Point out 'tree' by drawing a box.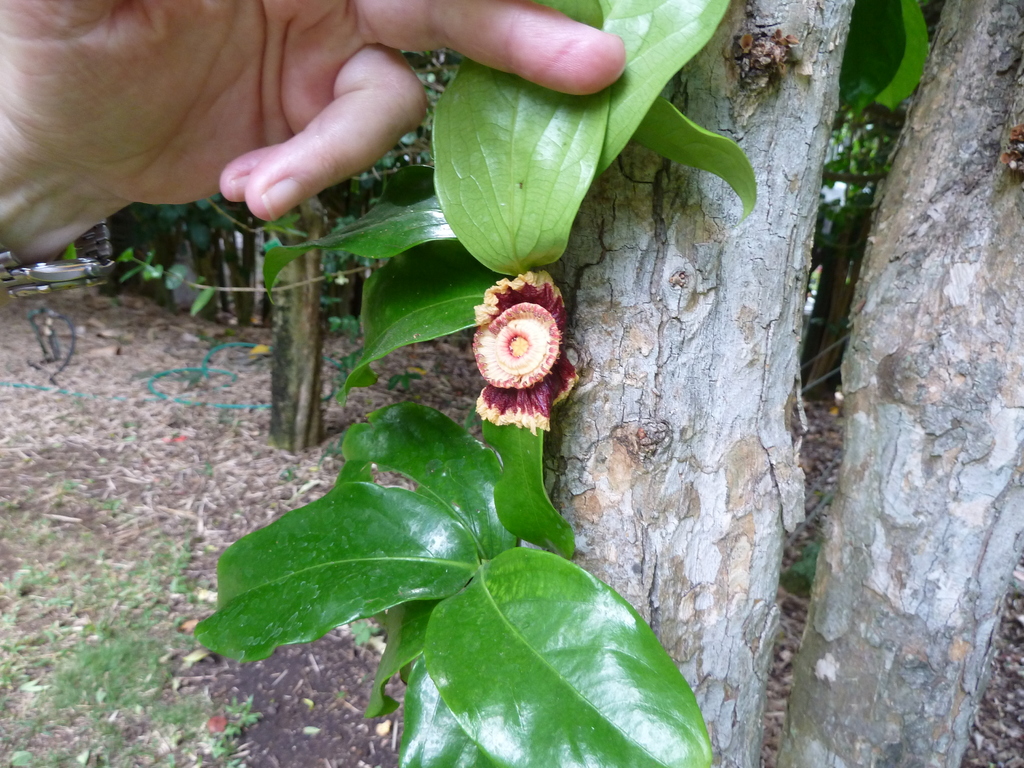
Rect(193, 0, 1023, 767).
